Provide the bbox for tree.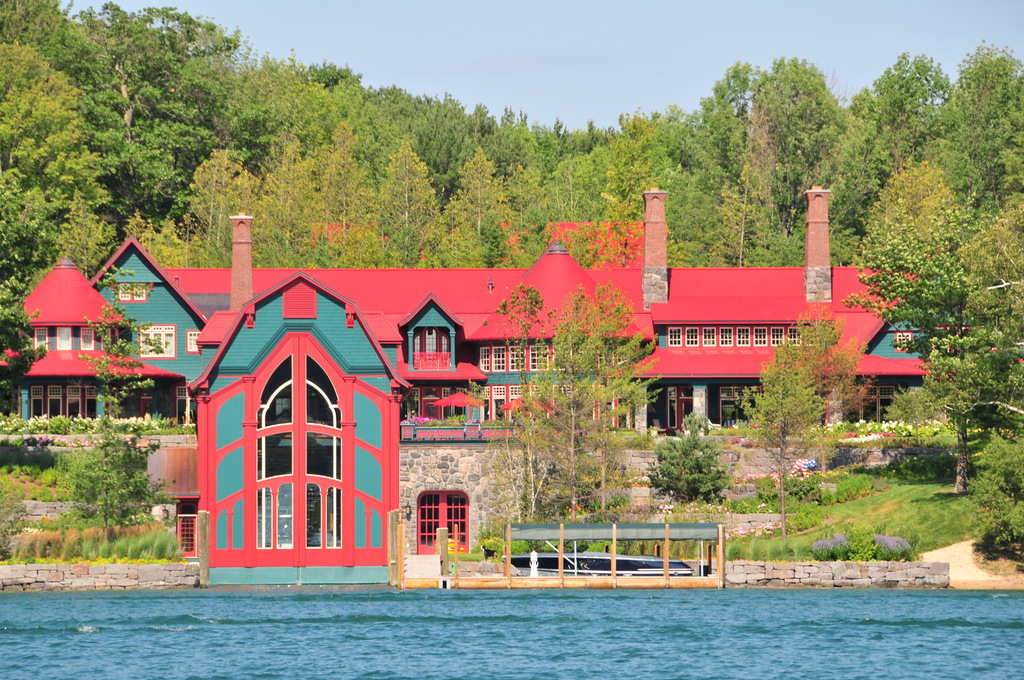
<box>33,411,170,545</box>.
